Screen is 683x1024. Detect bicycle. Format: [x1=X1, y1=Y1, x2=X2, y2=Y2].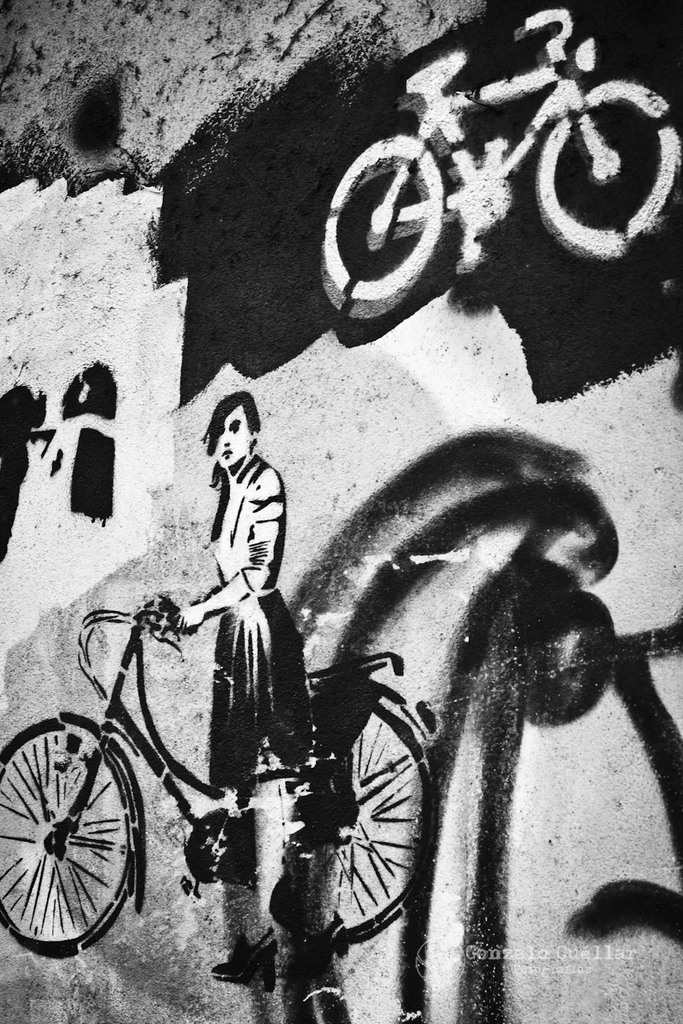
[x1=318, y1=6, x2=680, y2=319].
